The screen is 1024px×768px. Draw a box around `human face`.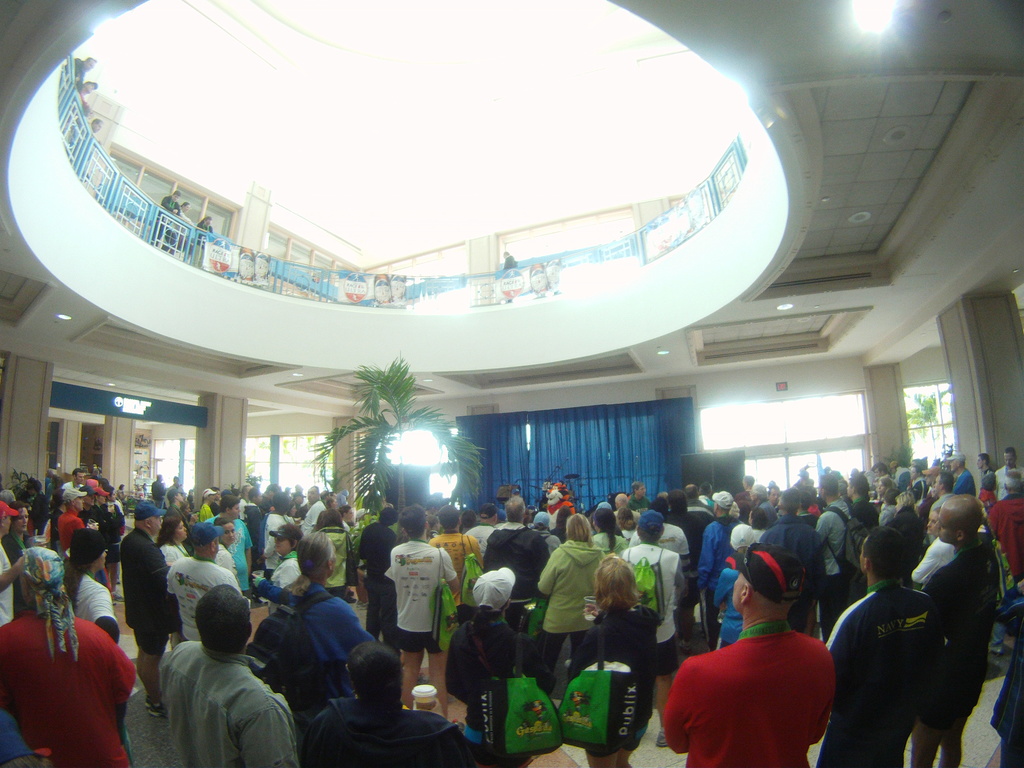
x1=923 y1=511 x2=932 y2=533.
